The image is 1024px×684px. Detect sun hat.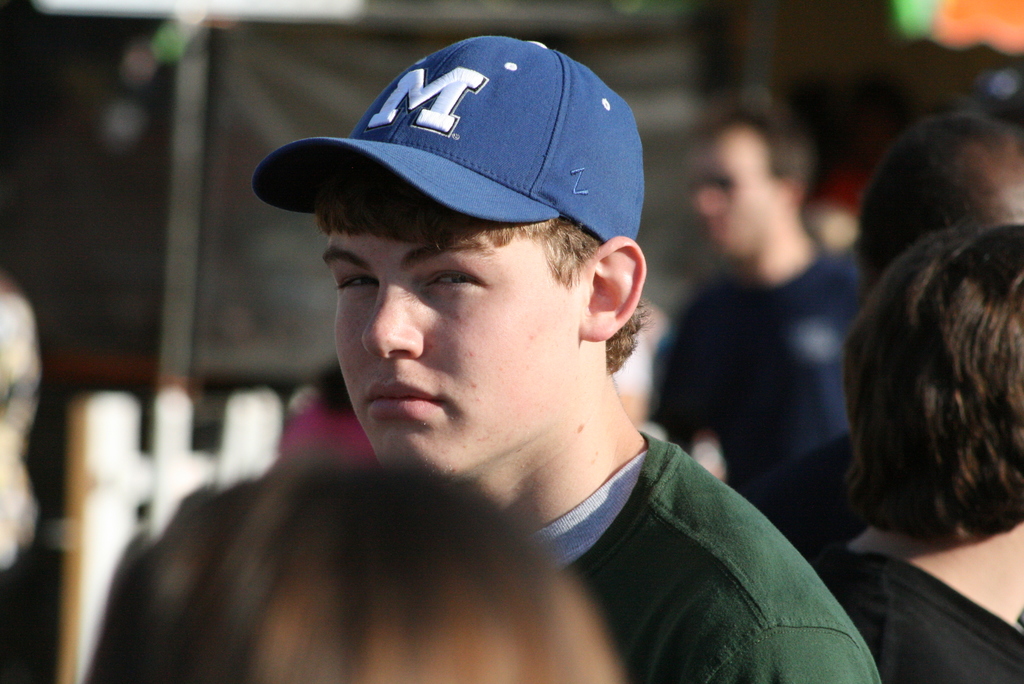
Detection: region(243, 30, 641, 248).
